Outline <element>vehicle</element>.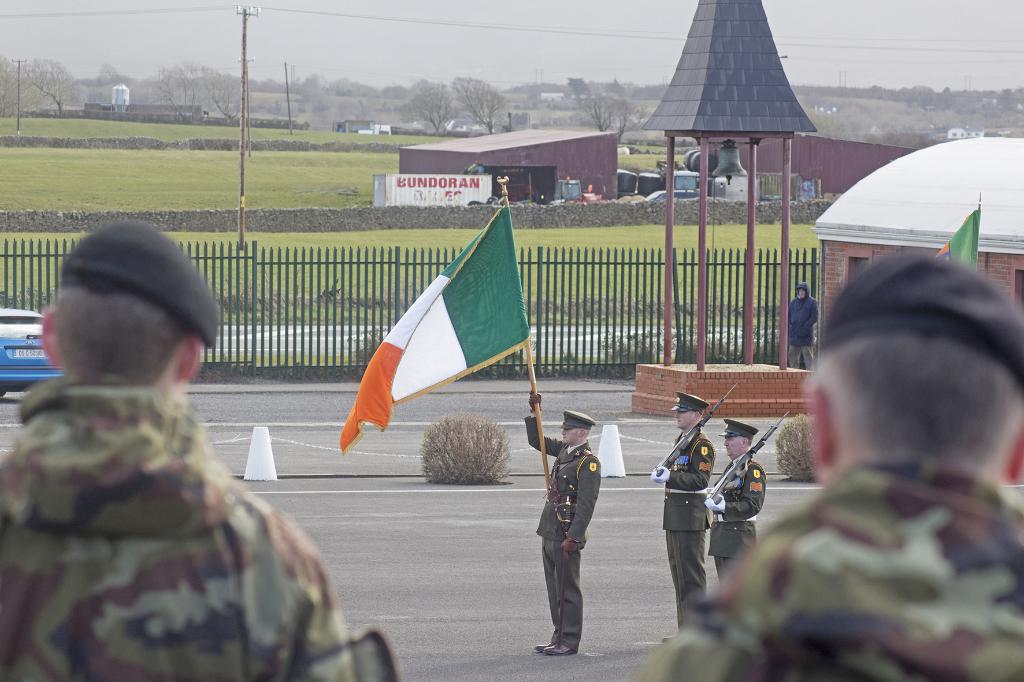
Outline: select_region(0, 306, 64, 397).
